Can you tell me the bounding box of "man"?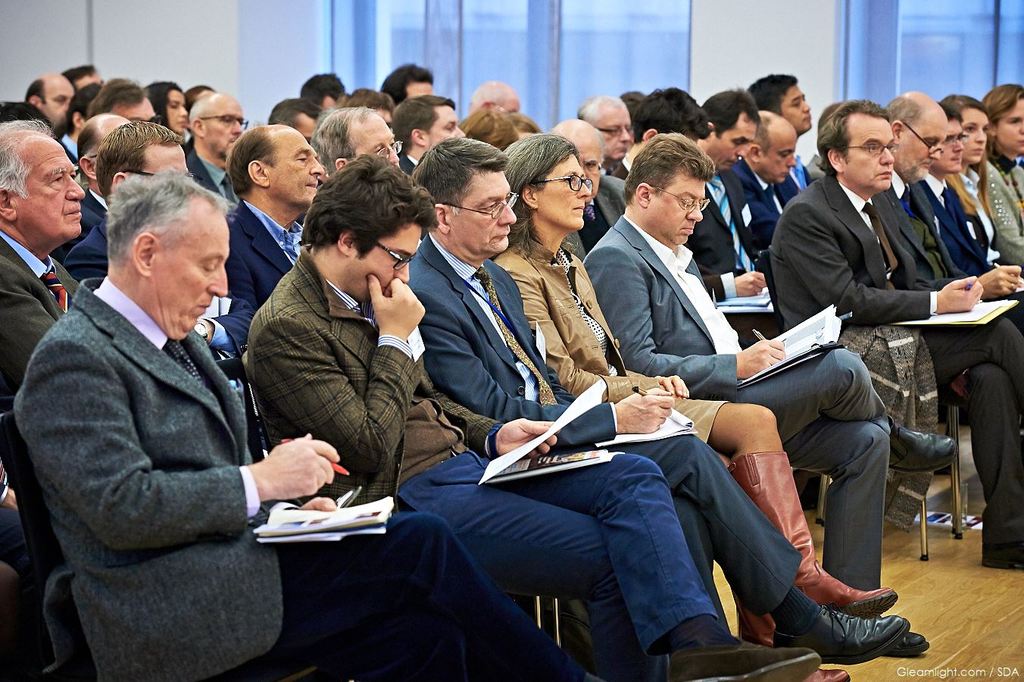
Rect(466, 77, 520, 115).
